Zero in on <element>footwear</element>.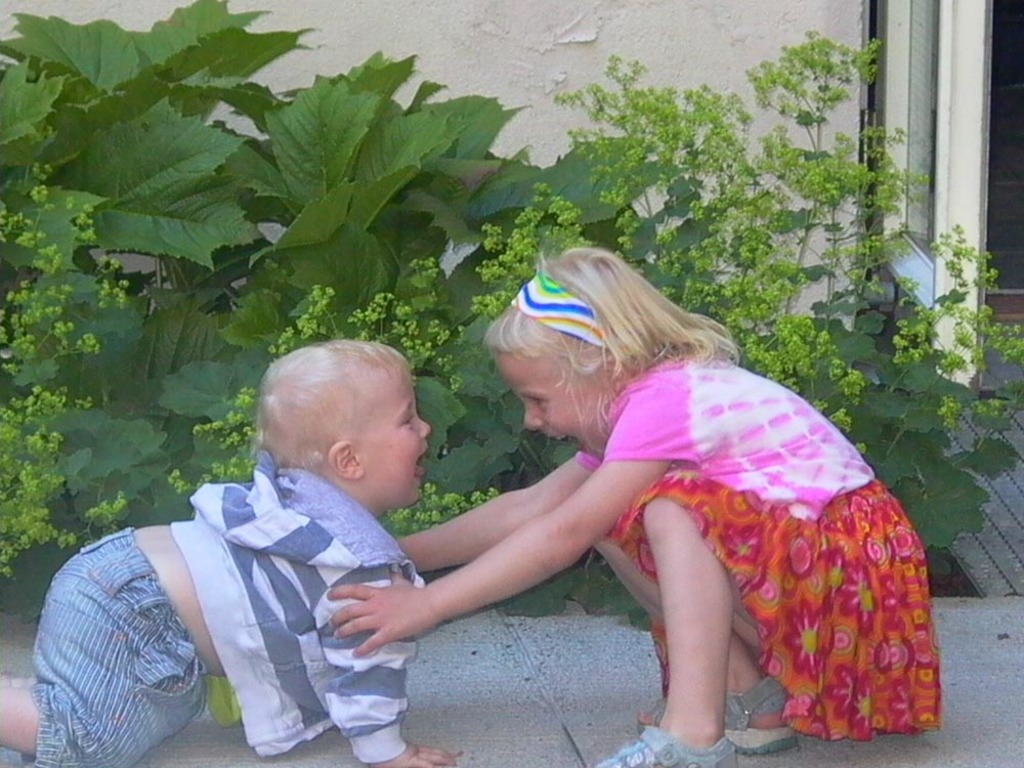
Zeroed in: left=723, top=670, right=805, bottom=759.
